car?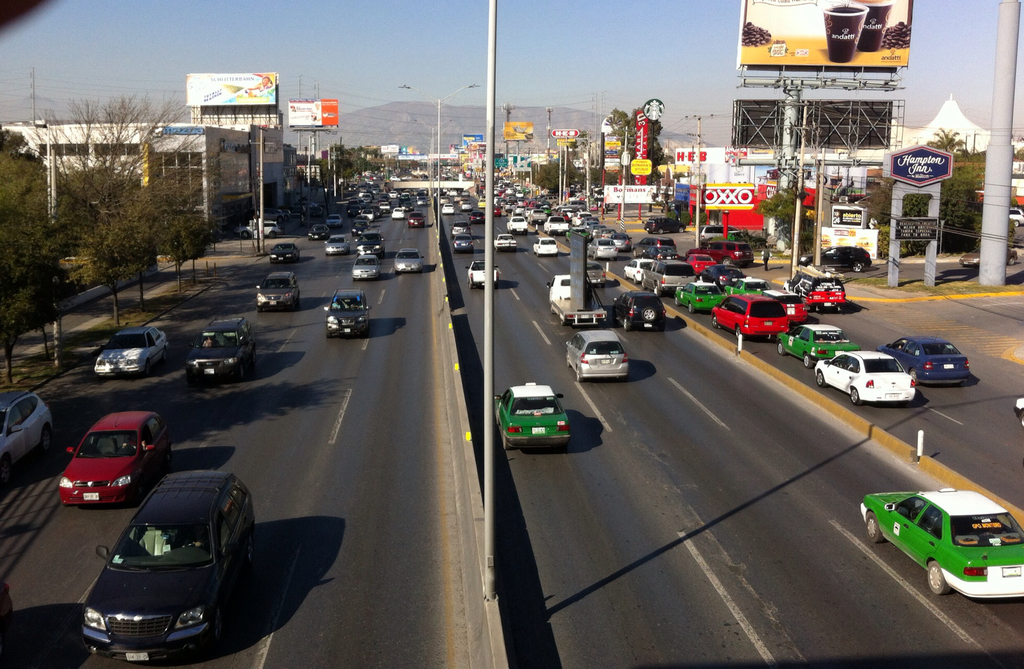
[609,288,664,333]
